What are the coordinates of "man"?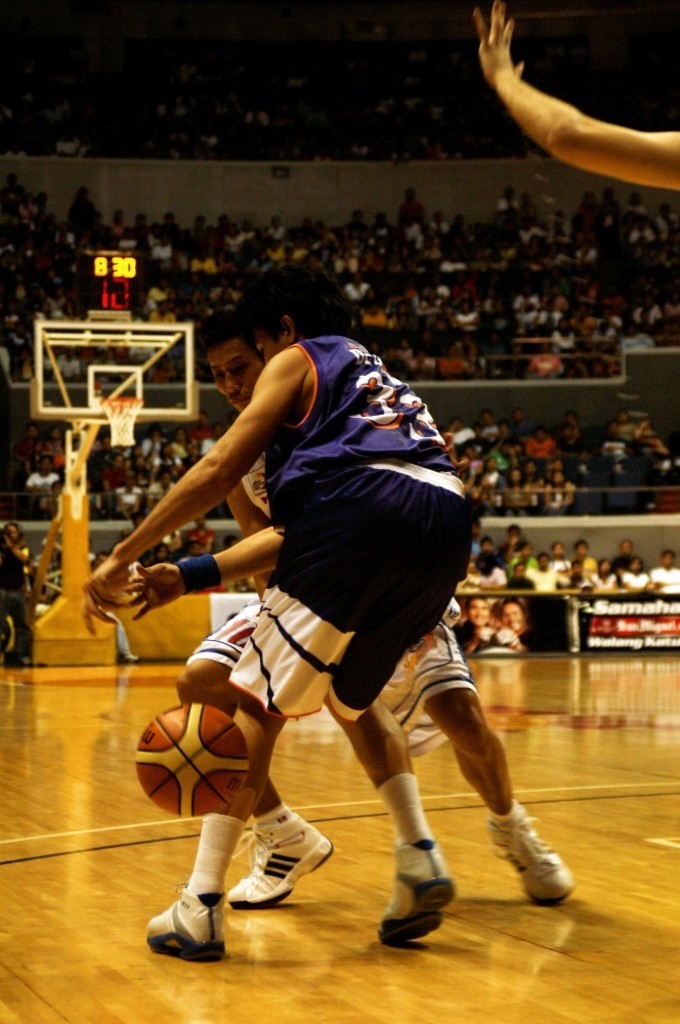
locate(0, 521, 33, 672).
